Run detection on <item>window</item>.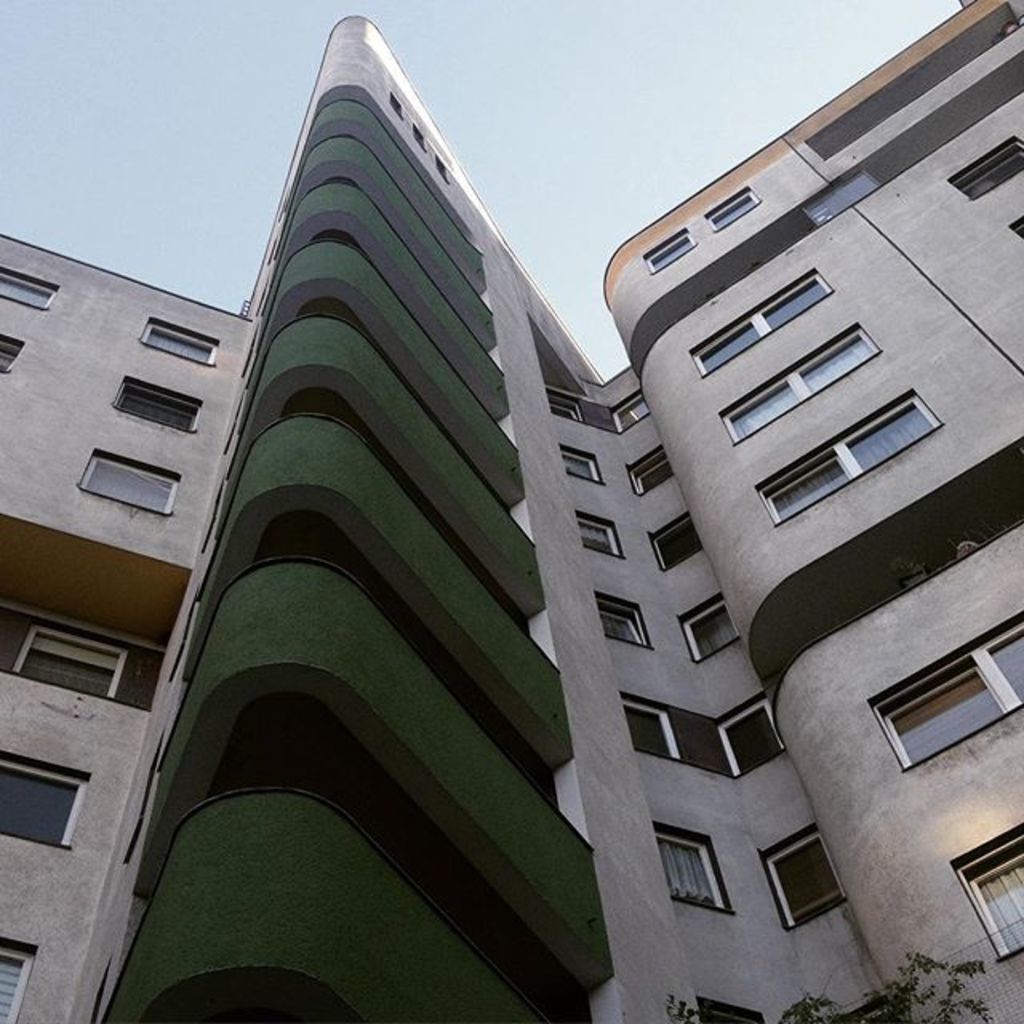
Result: x1=80, y1=446, x2=181, y2=514.
